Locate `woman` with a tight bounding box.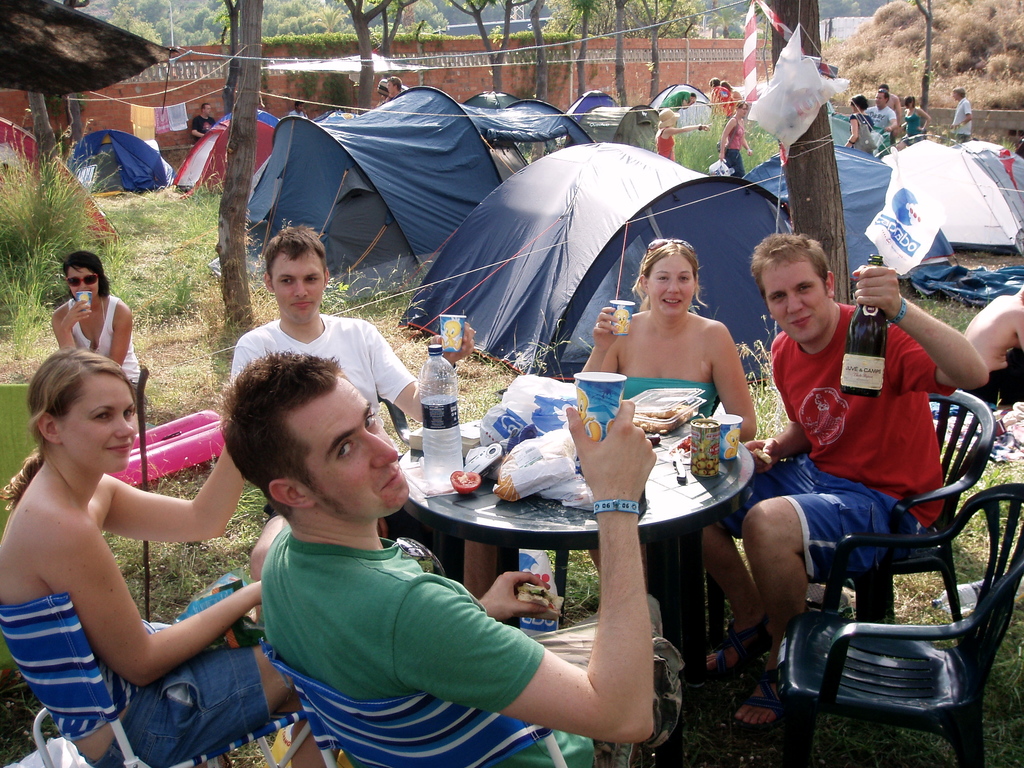
4 314 252 767.
